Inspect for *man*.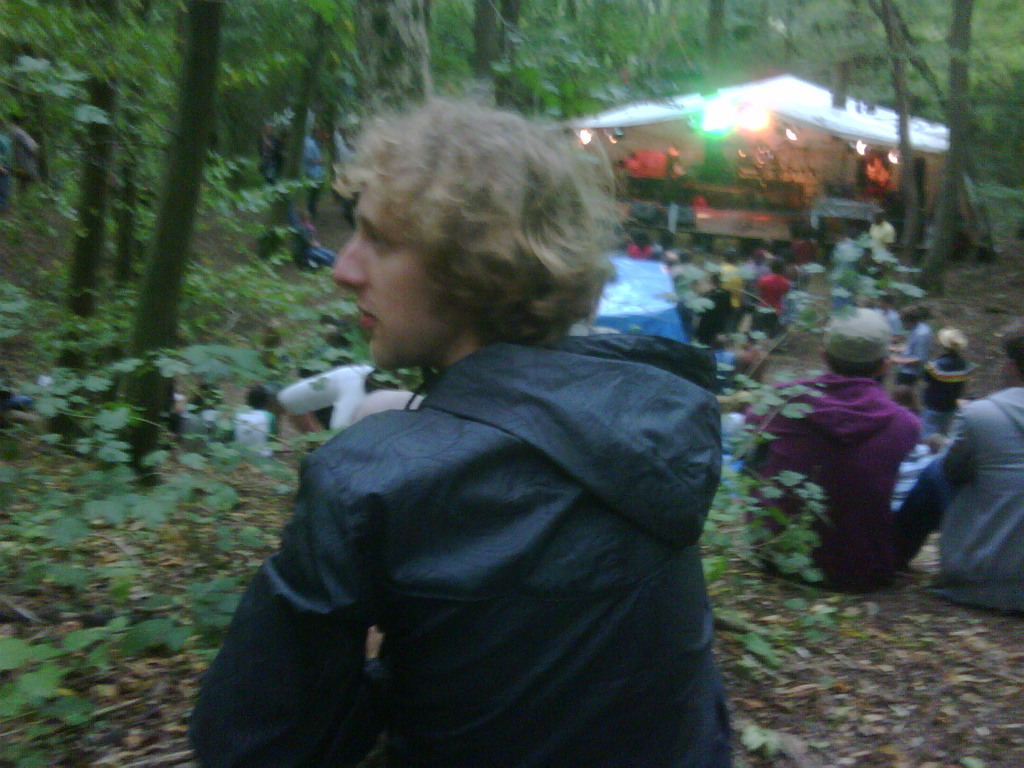
Inspection: 943,322,1023,621.
